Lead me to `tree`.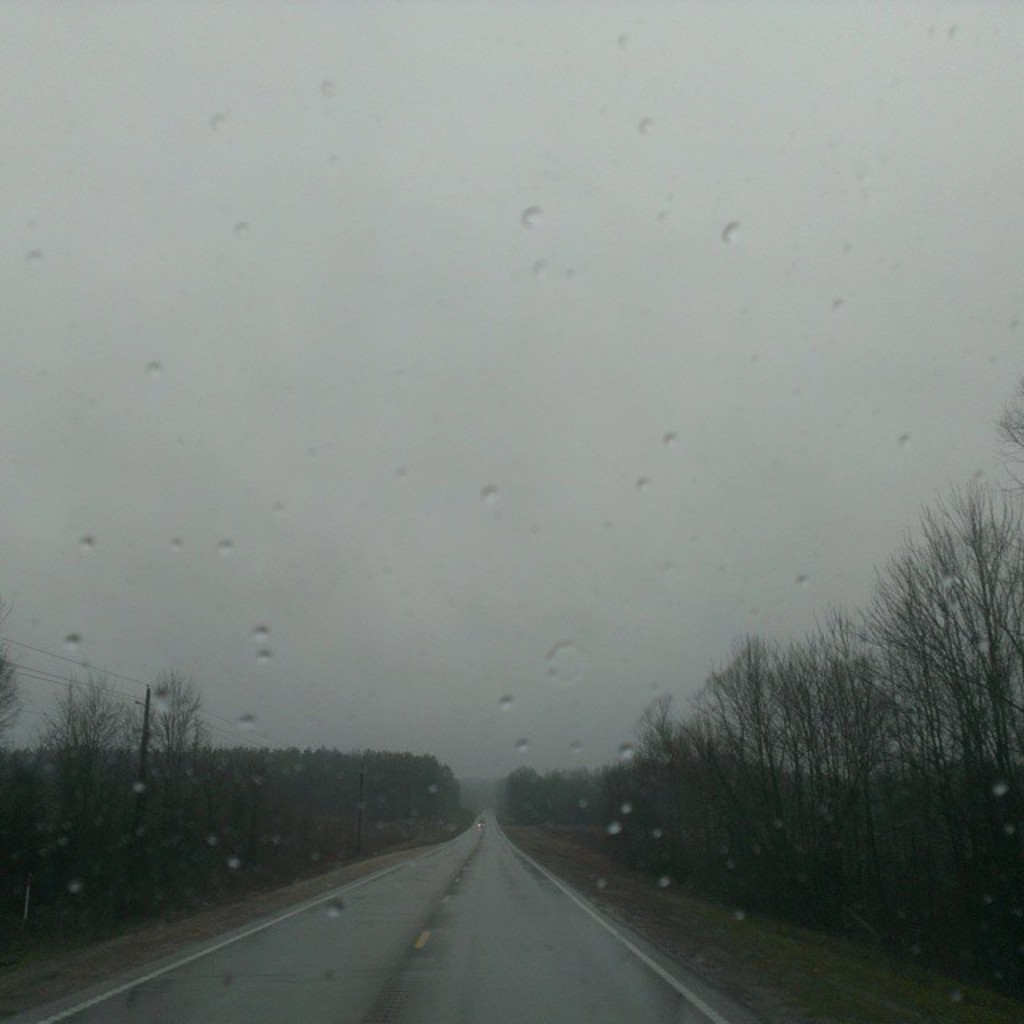
Lead to box(602, 373, 1022, 998).
